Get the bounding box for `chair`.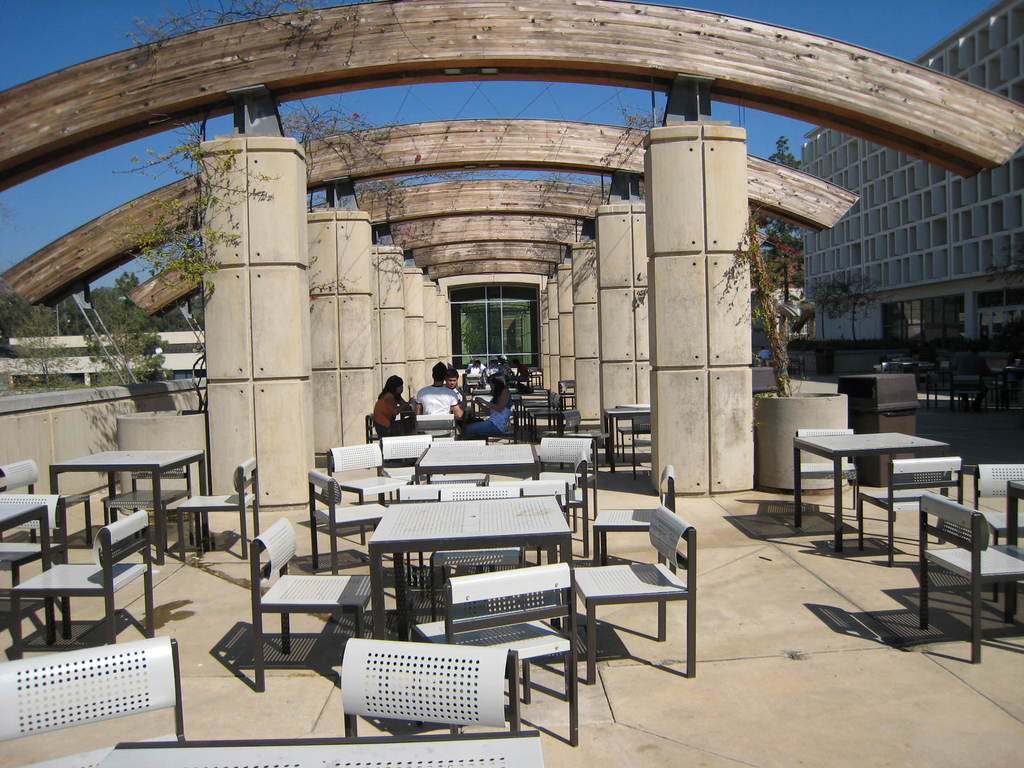
left=851, top=459, right=961, bottom=563.
